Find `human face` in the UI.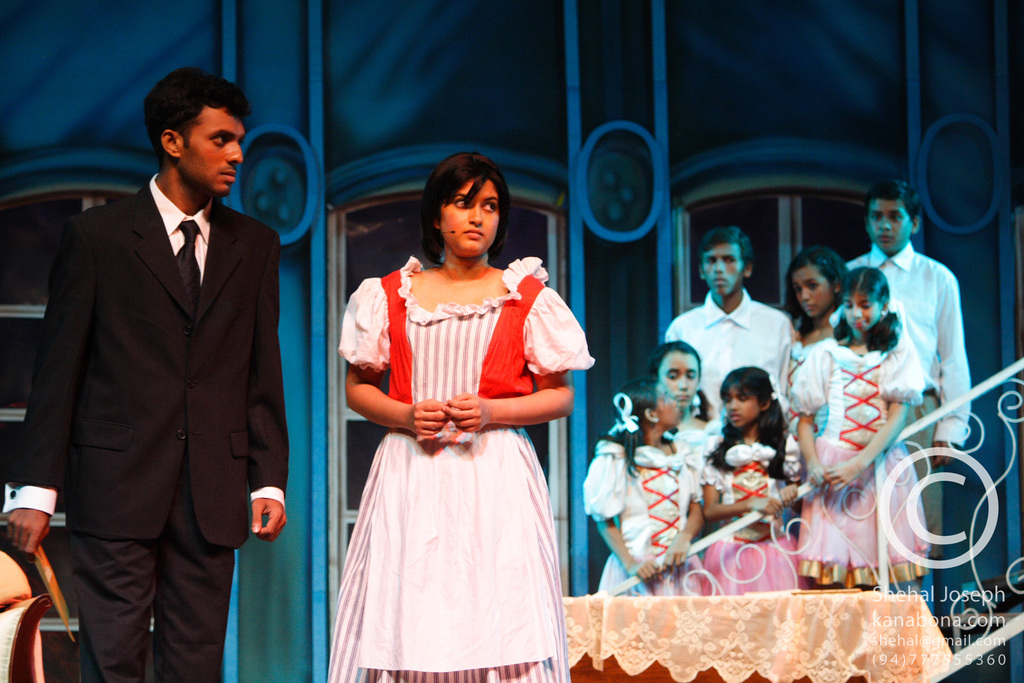
UI element at detection(703, 242, 739, 299).
